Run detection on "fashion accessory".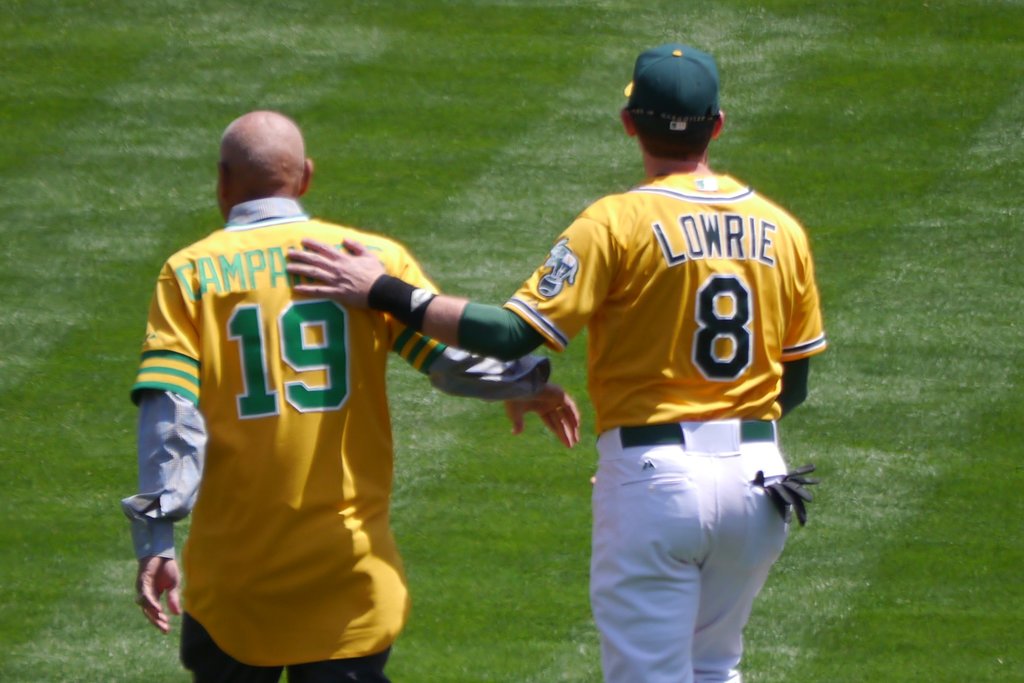
Result: (548,405,563,417).
